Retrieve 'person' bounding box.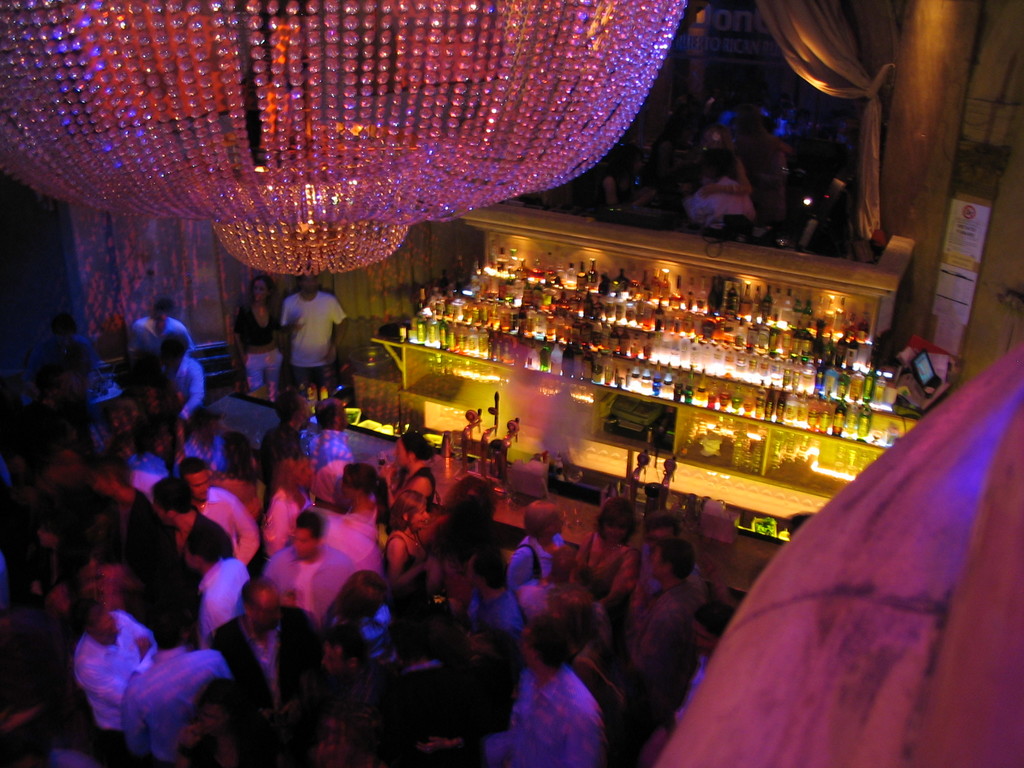
Bounding box: BBox(680, 599, 739, 721).
